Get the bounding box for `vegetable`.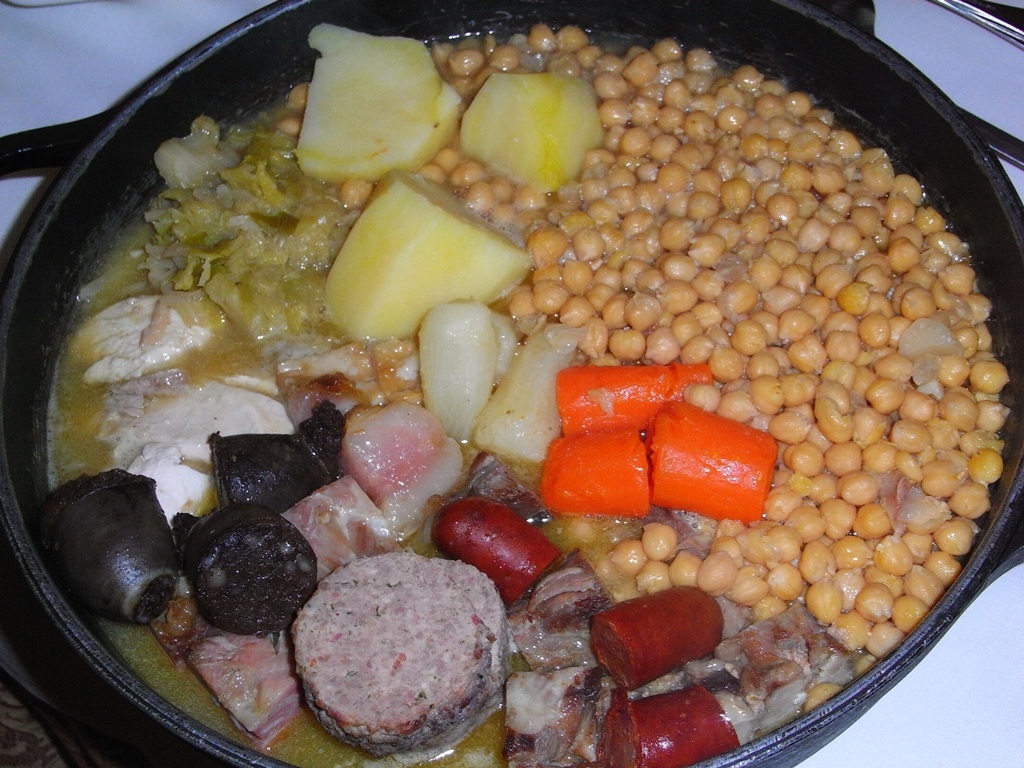
(x1=293, y1=26, x2=467, y2=185).
